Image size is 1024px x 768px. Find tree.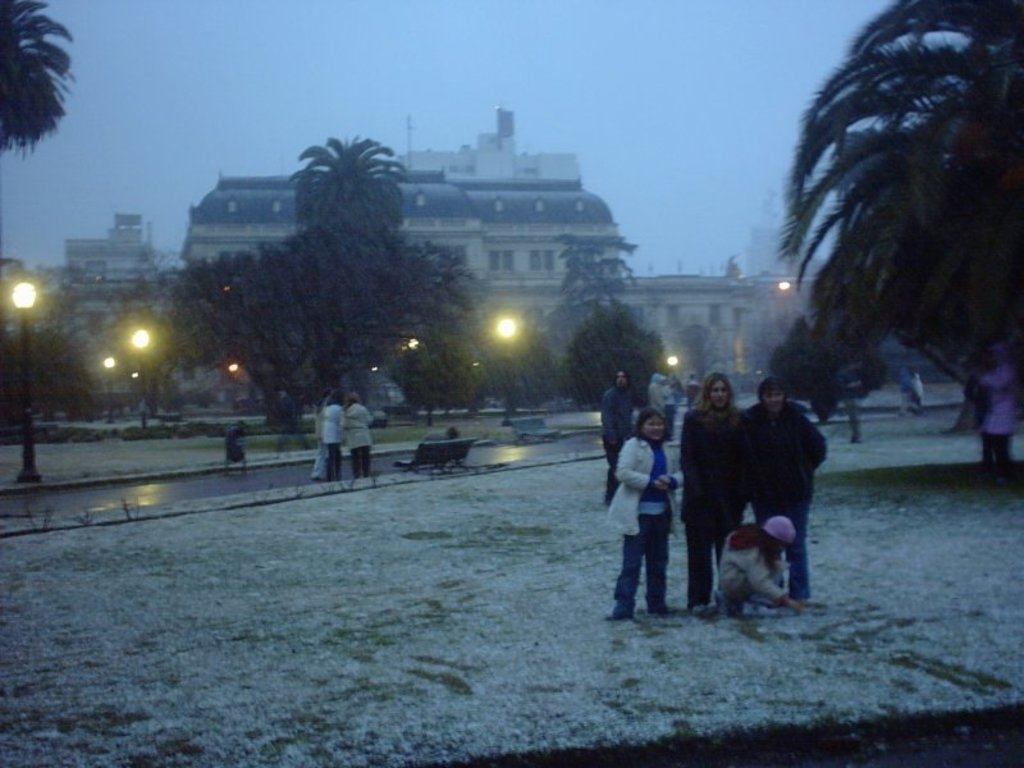
[106,303,182,411].
